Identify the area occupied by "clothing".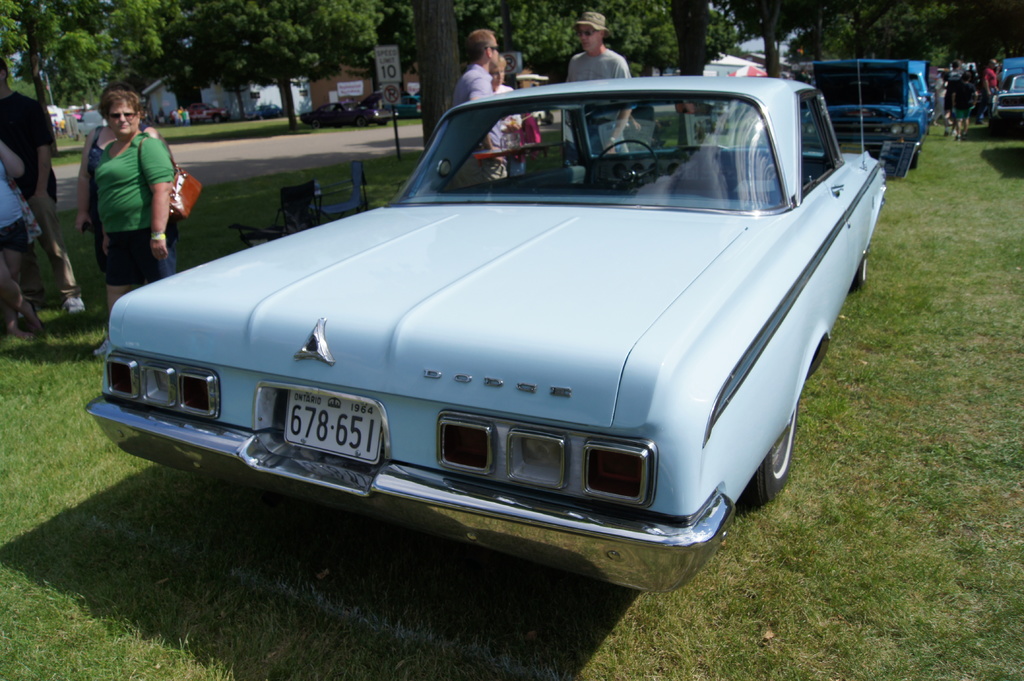
Area: <box>455,62,500,183</box>.
